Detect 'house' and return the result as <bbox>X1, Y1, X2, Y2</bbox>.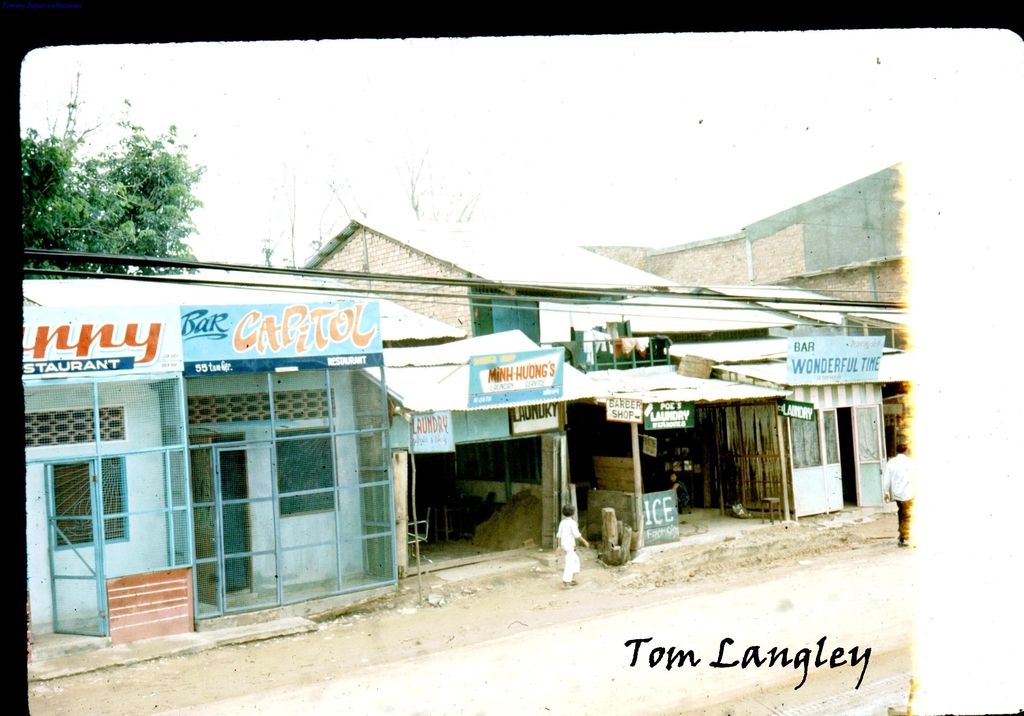
<bbox>305, 215, 676, 351</bbox>.
